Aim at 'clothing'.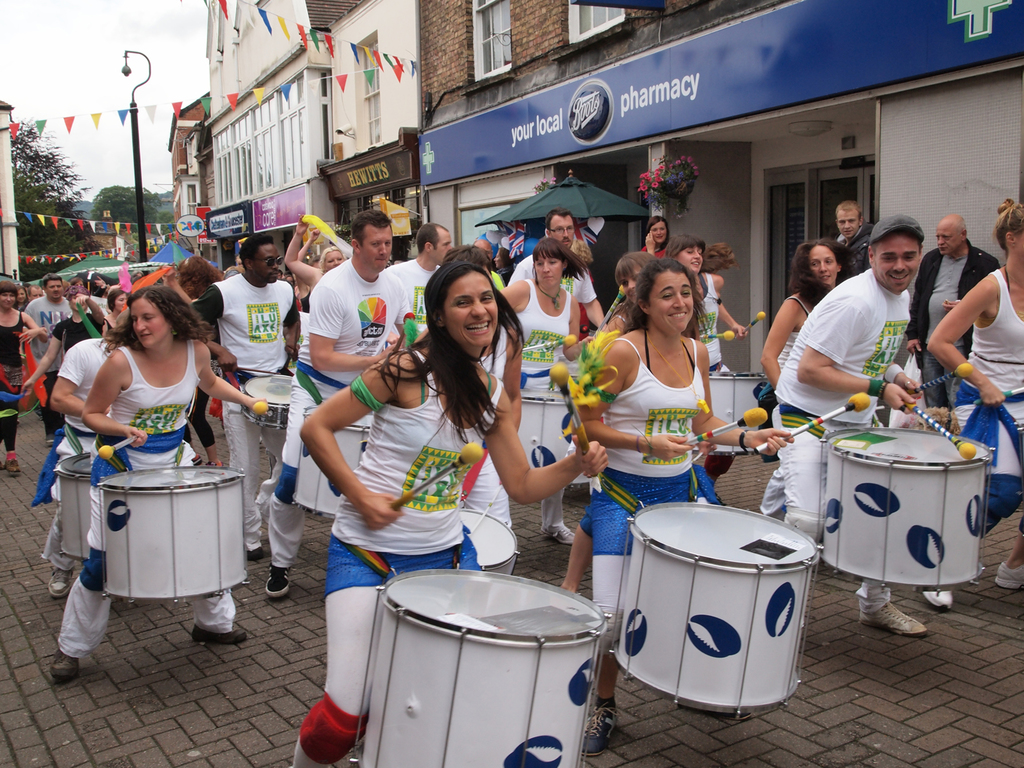
Aimed at crop(495, 272, 584, 384).
